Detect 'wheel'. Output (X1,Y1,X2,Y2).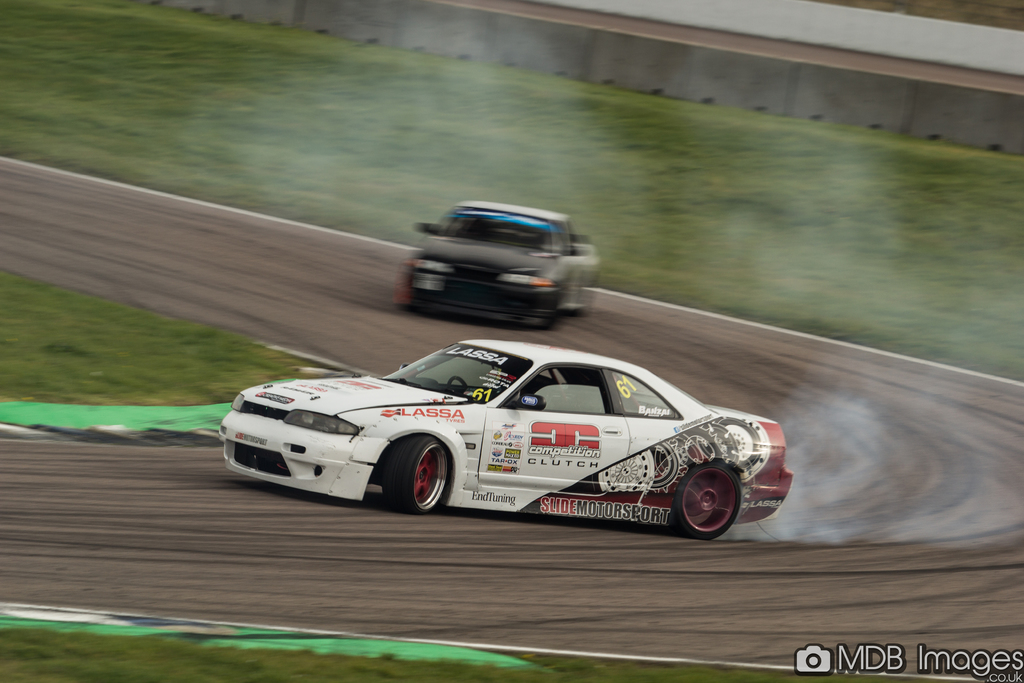
(387,431,444,513).
